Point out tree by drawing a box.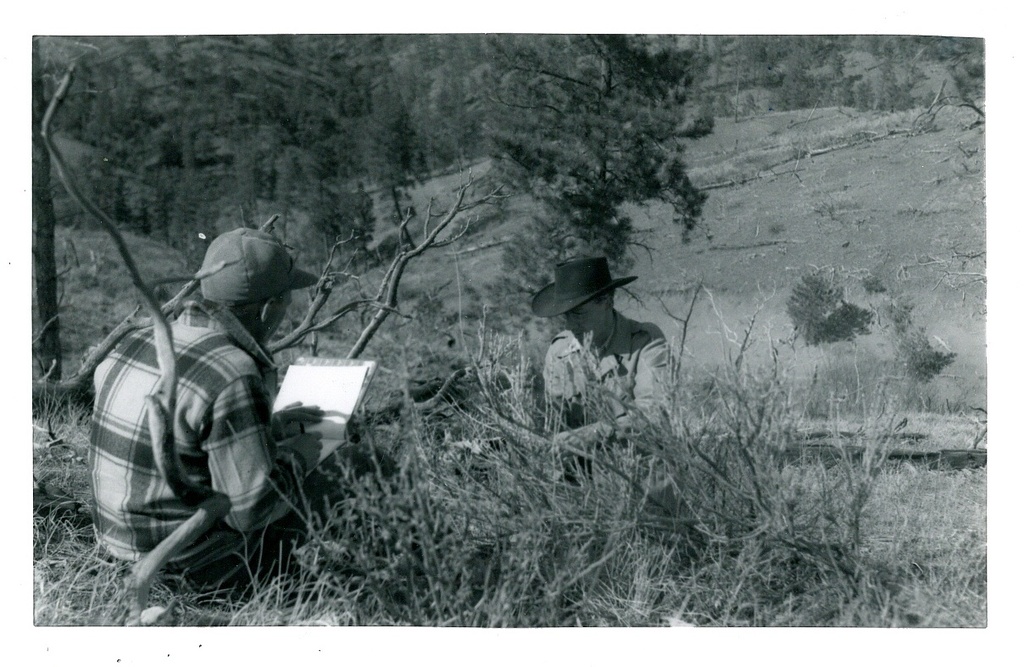
pyautogui.locateOnScreen(410, 27, 654, 337).
